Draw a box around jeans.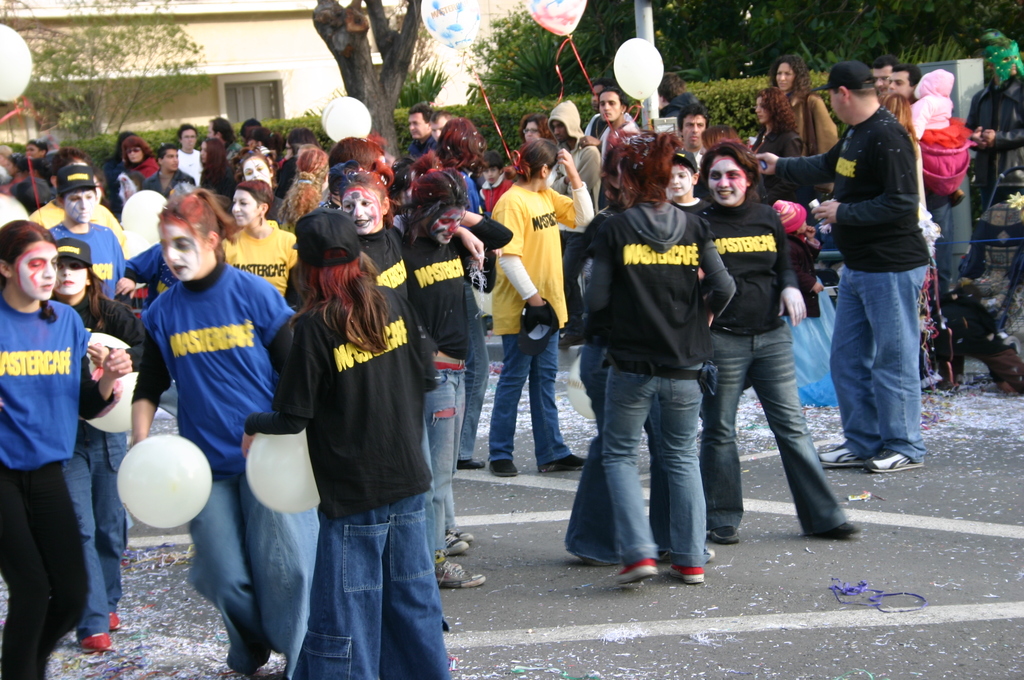
box(285, 491, 452, 679).
